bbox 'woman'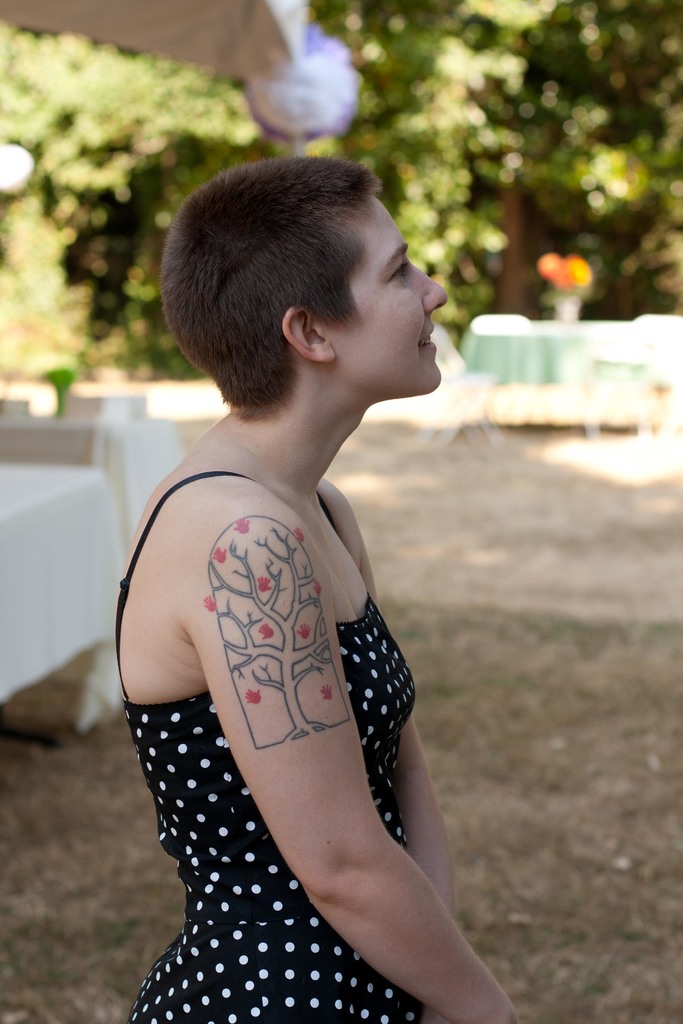
box=[79, 157, 529, 1023]
